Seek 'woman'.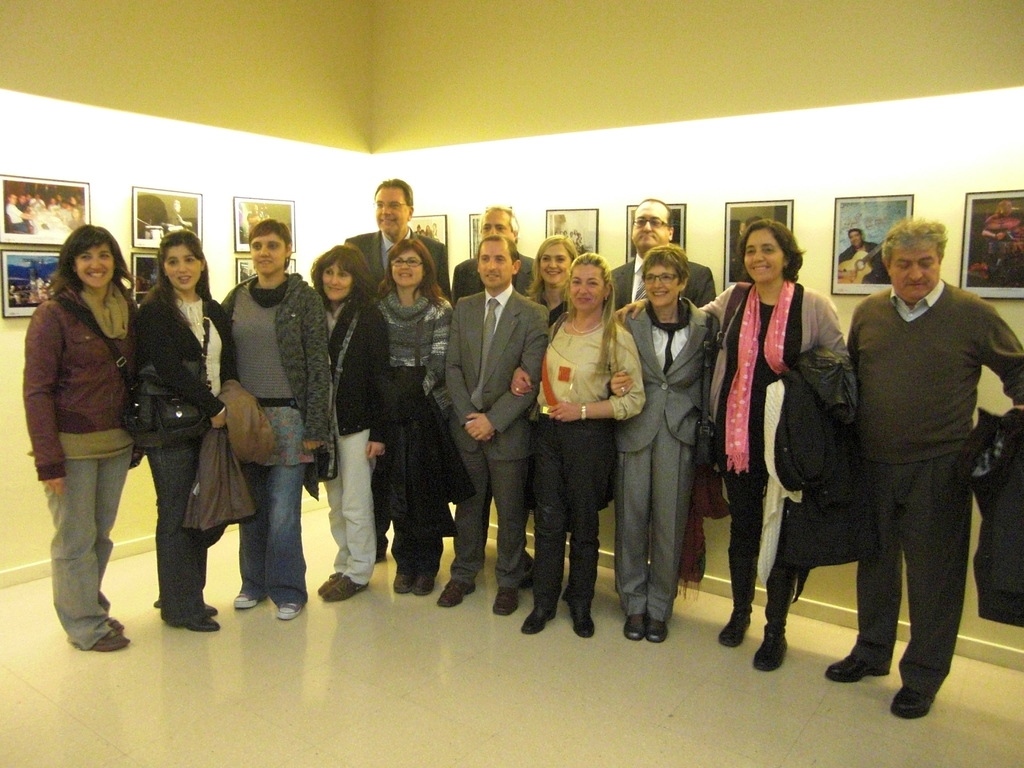
l=312, t=241, r=394, b=600.
